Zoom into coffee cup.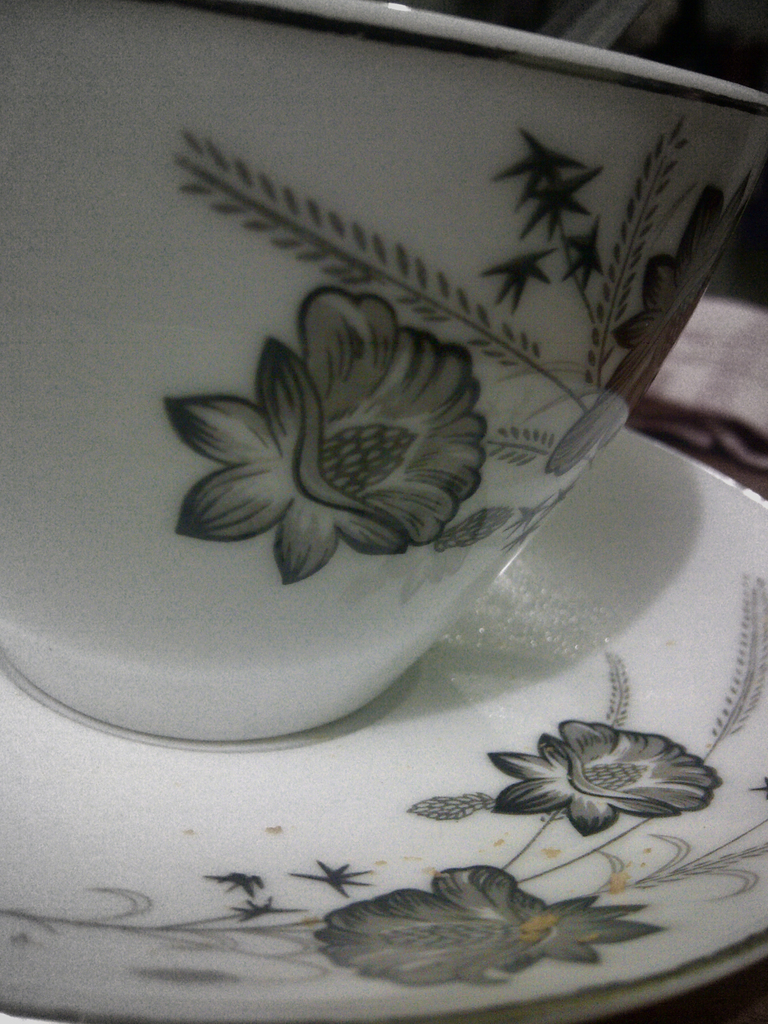
Zoom target: [0,0,767,749].
